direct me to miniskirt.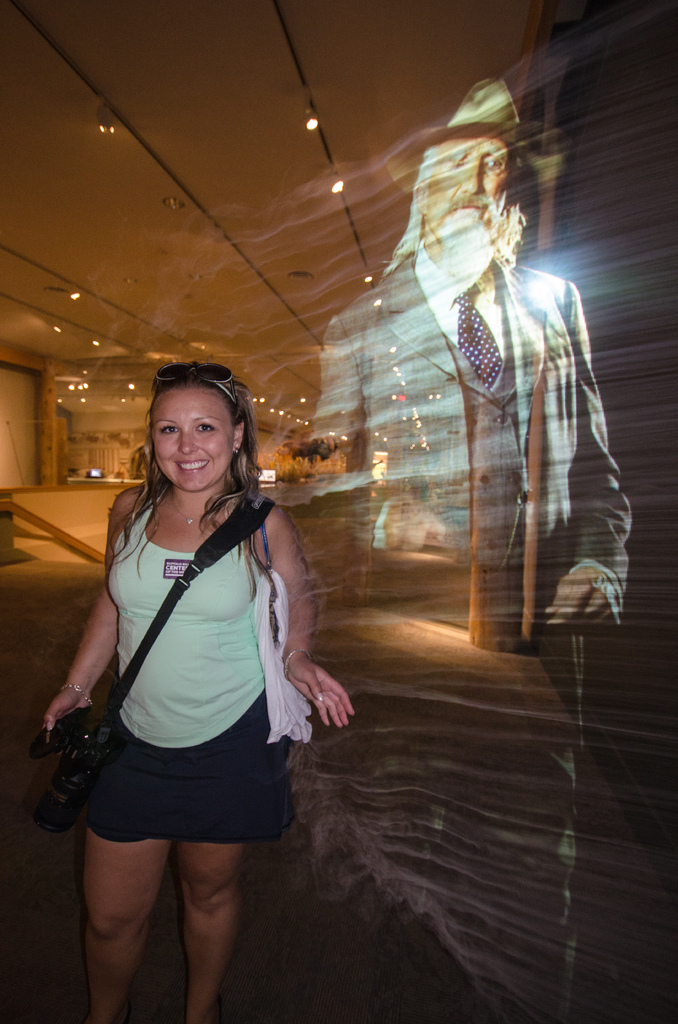
Direction: bbox=(79, 686, 291, 847).
